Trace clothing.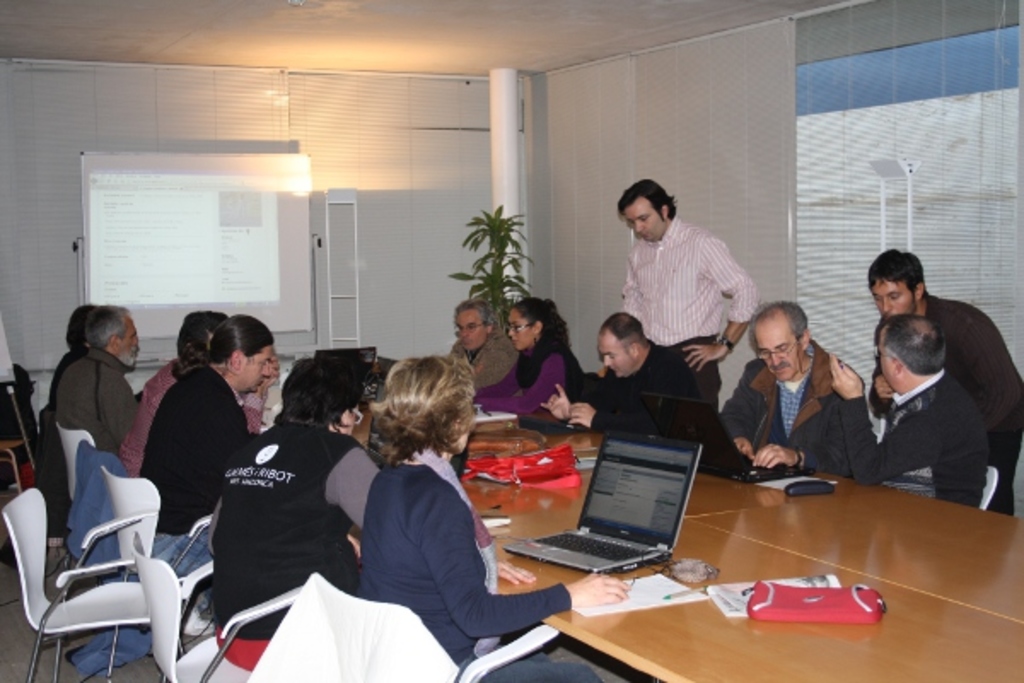
Traced to region(55, 352, 135, 447).
